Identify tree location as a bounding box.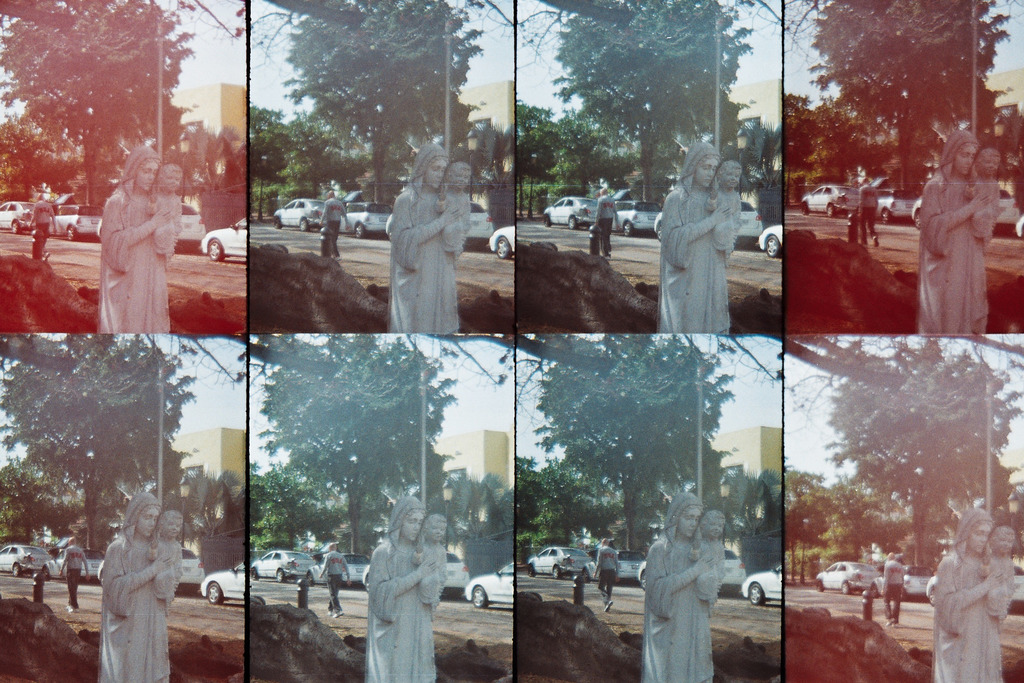
550/0/743/211.
